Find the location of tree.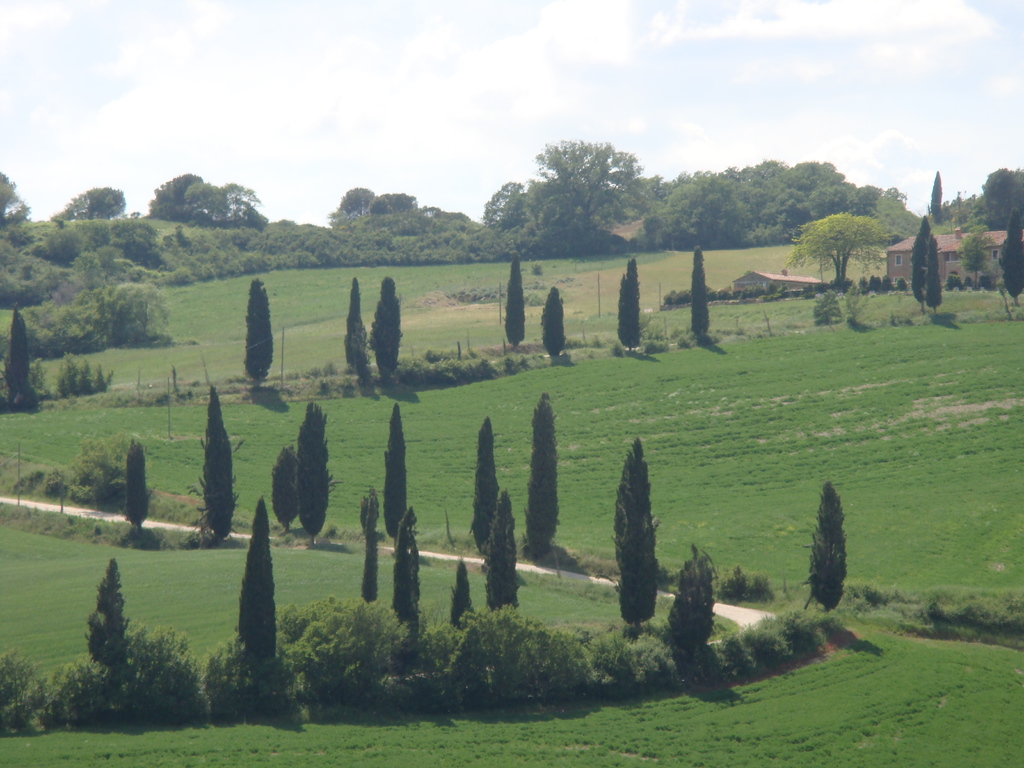
Location: (left=690, top=252, right=705, bottom=336).
